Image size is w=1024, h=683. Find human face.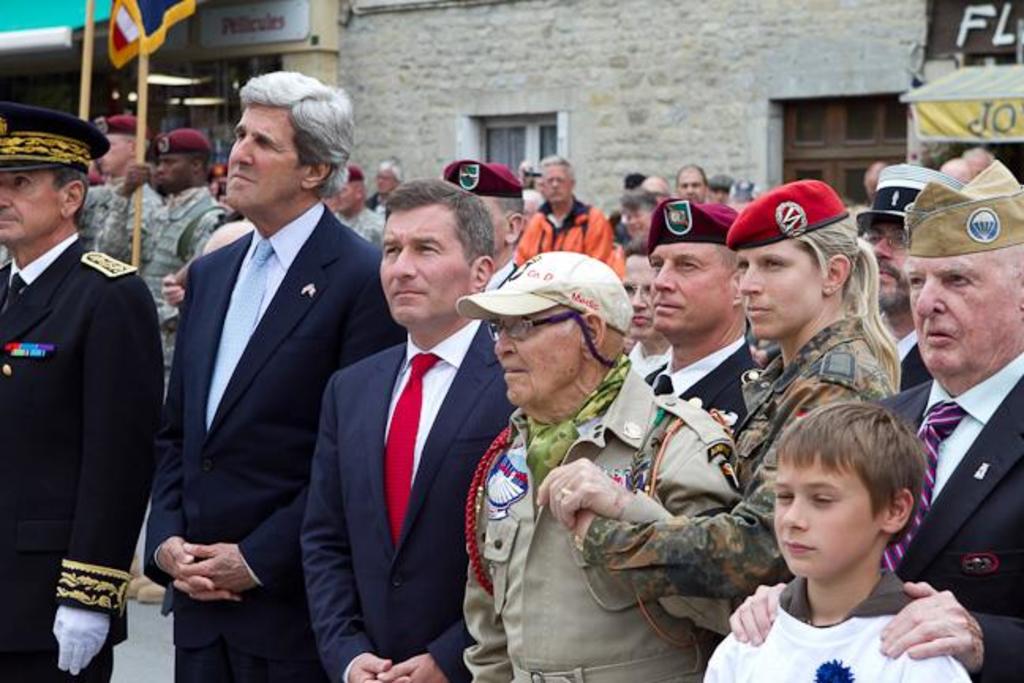
<bbox>544, 160, 569, 207</bbox>.
